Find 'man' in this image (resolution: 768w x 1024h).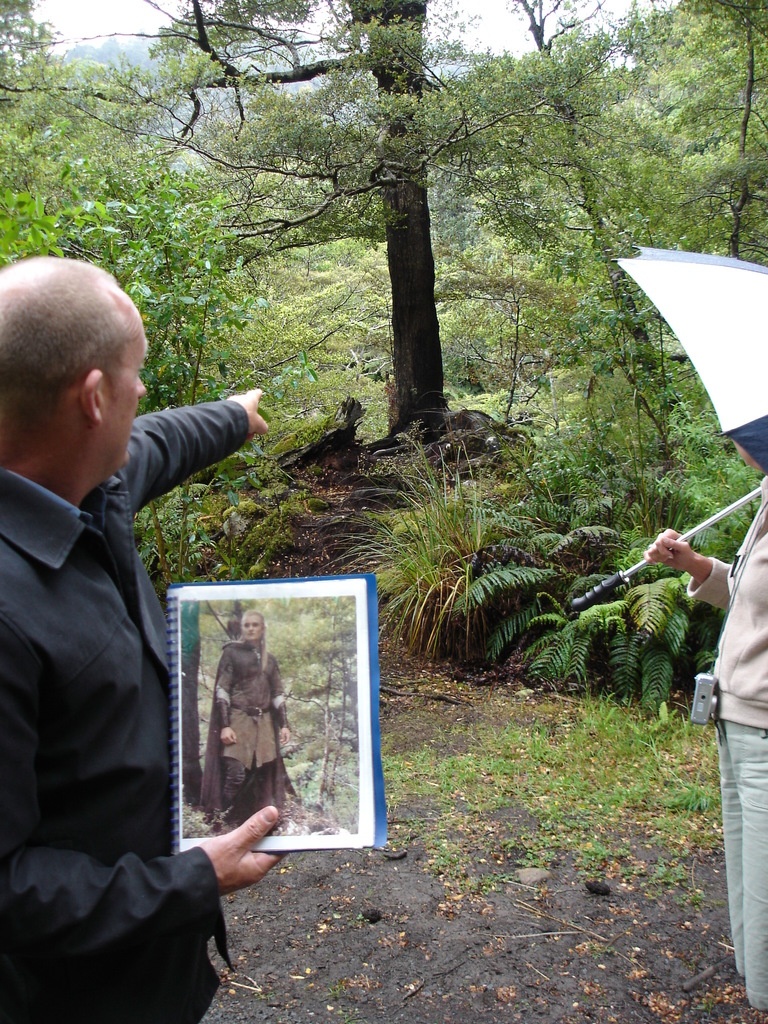
rect(196, 603, 301, 829).
